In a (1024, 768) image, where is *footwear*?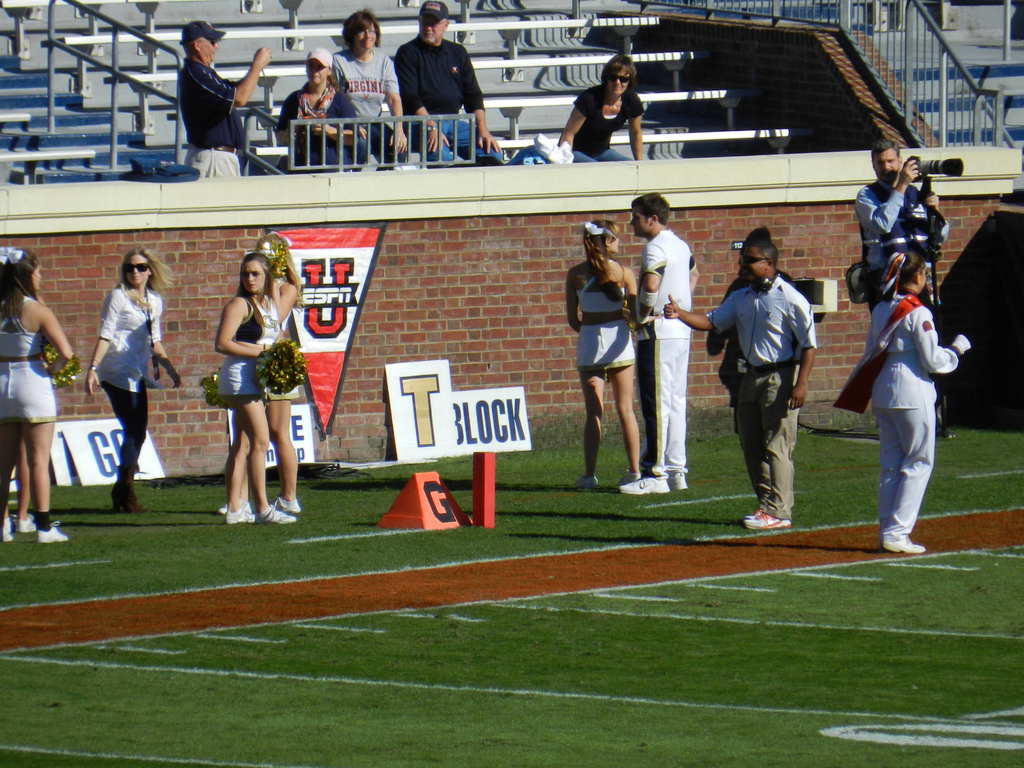
x1=19 y1=511 x2=40 y2=533.
